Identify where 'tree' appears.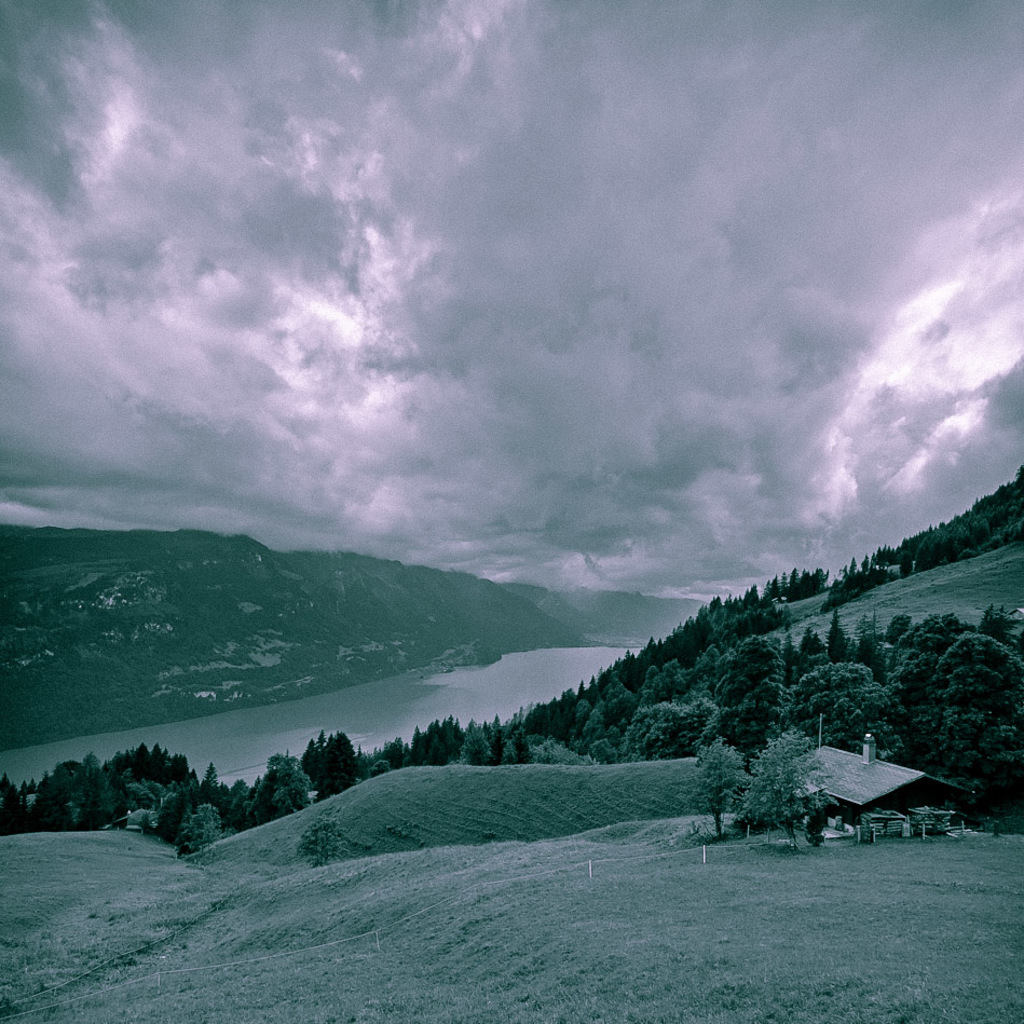
Appears at bbox(733, 721, 845, 851).
